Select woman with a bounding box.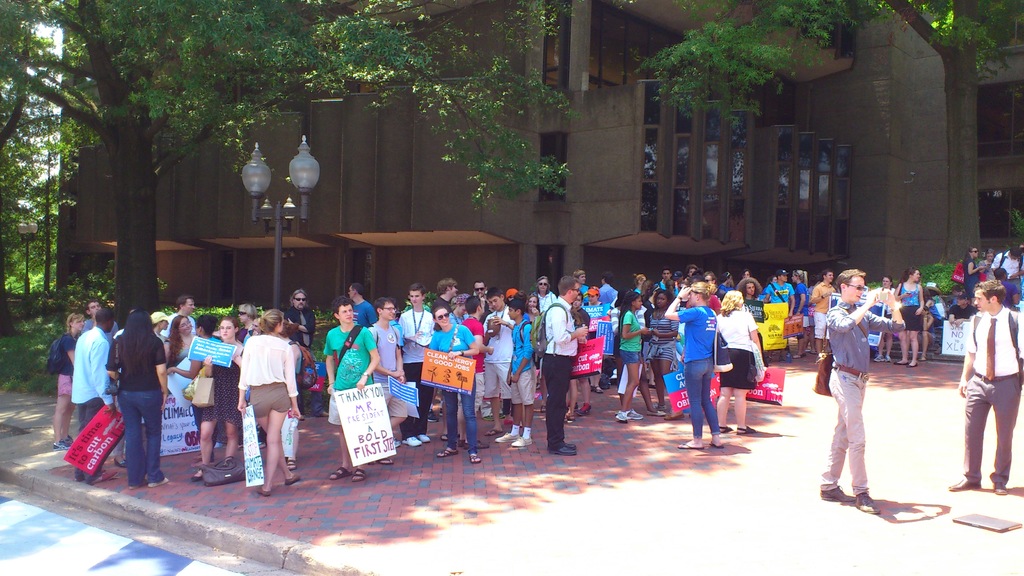
box=[236, 310, 305, 499].
